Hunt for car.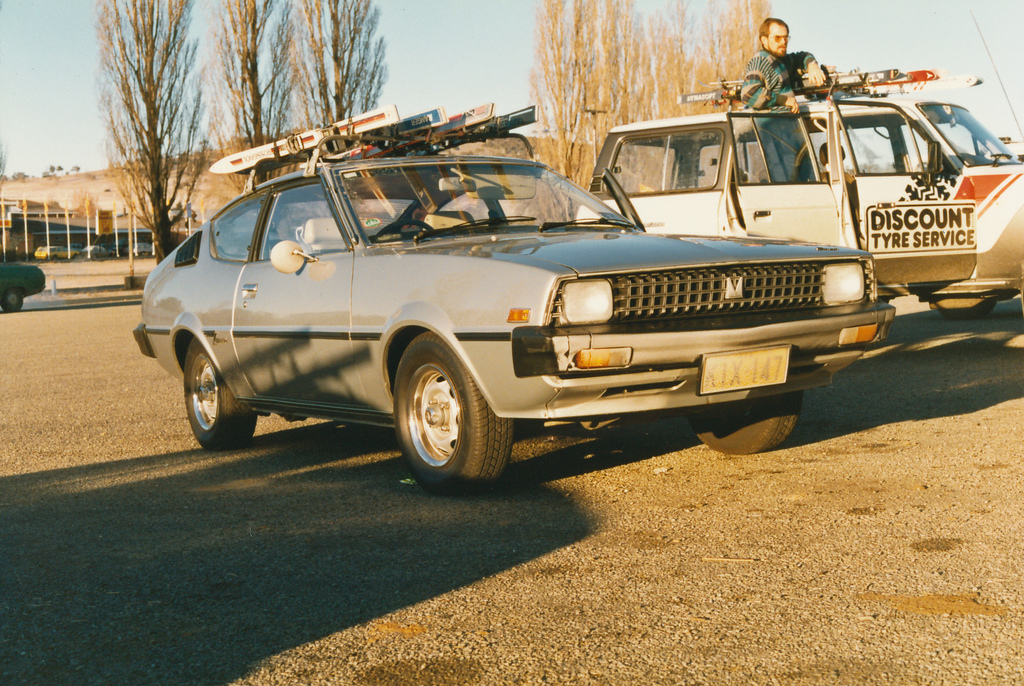
Hunted down at [0, 259, 44, 314].
